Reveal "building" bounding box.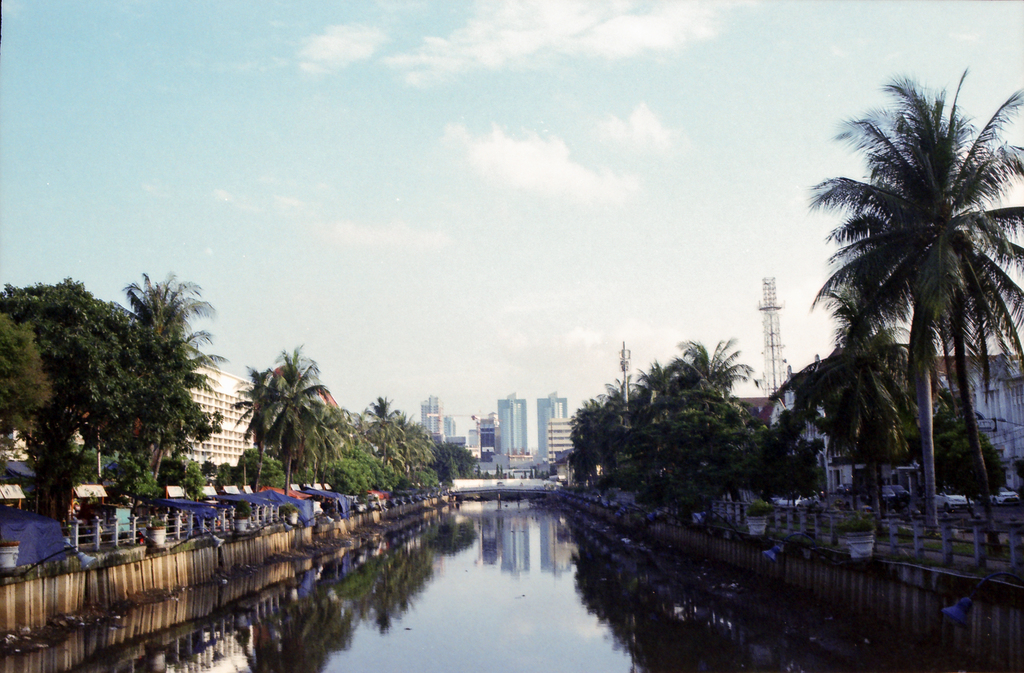
Revealed: 415,392,573,466.
